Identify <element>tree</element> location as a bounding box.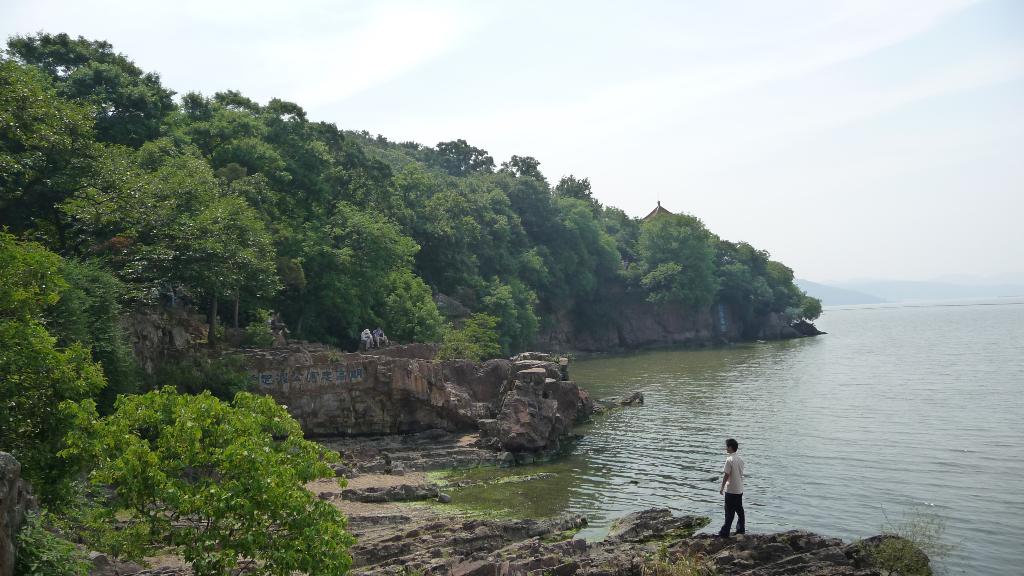
crop(0, 51, 93, 212).
